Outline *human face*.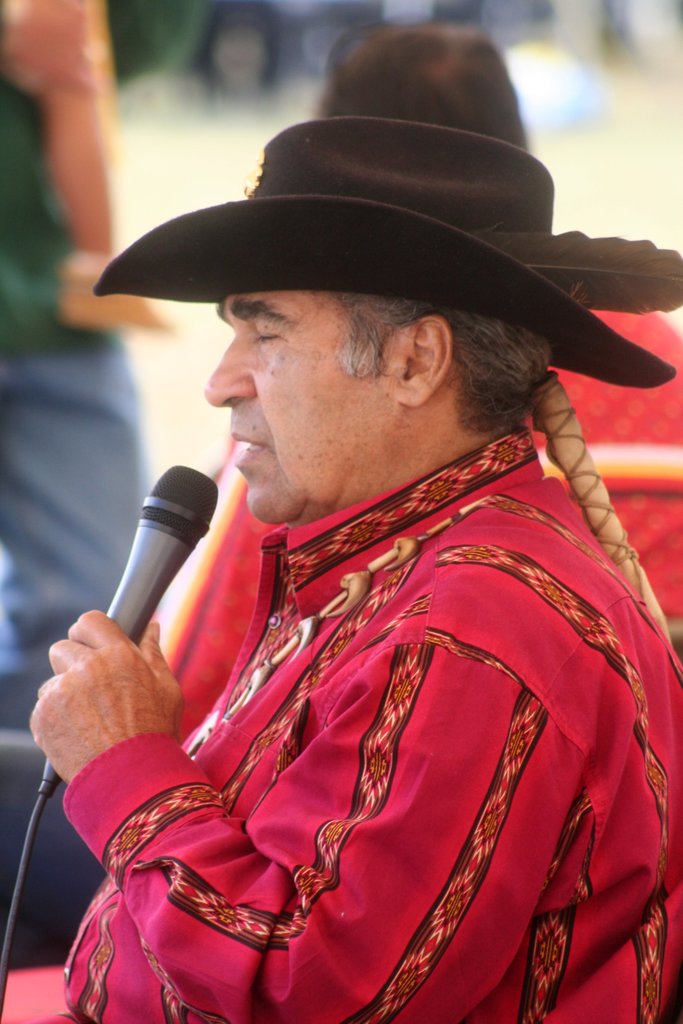
Outline: bbox=(203, 290, 403, 526).
